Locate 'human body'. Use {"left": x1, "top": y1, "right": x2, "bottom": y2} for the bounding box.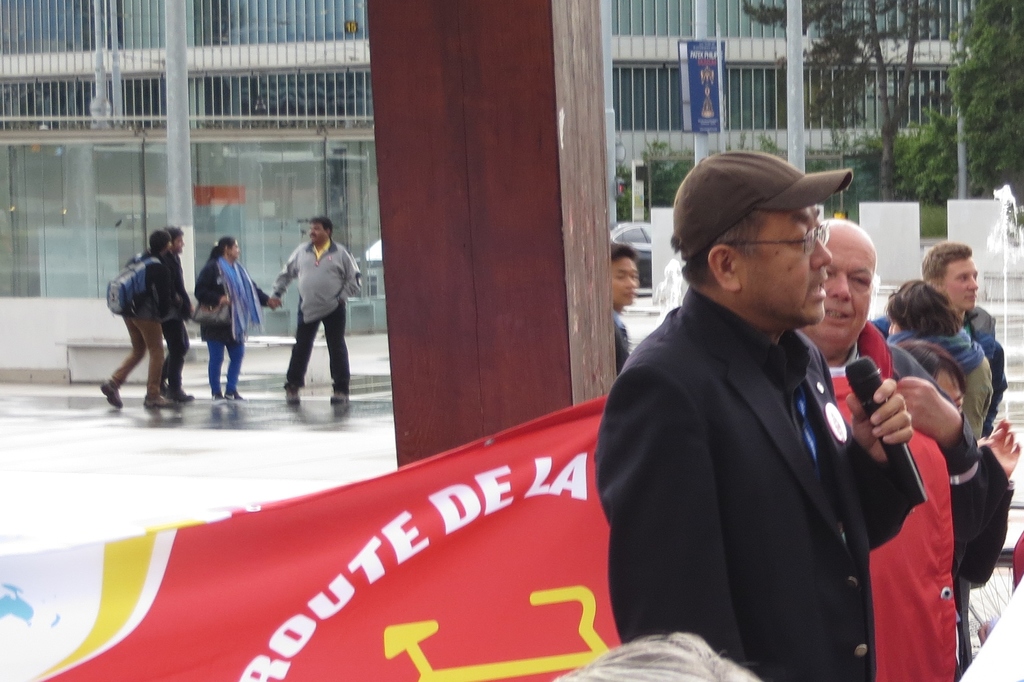
{"left": 593, "top": 143, "right": 920, "bottom": 681}.
